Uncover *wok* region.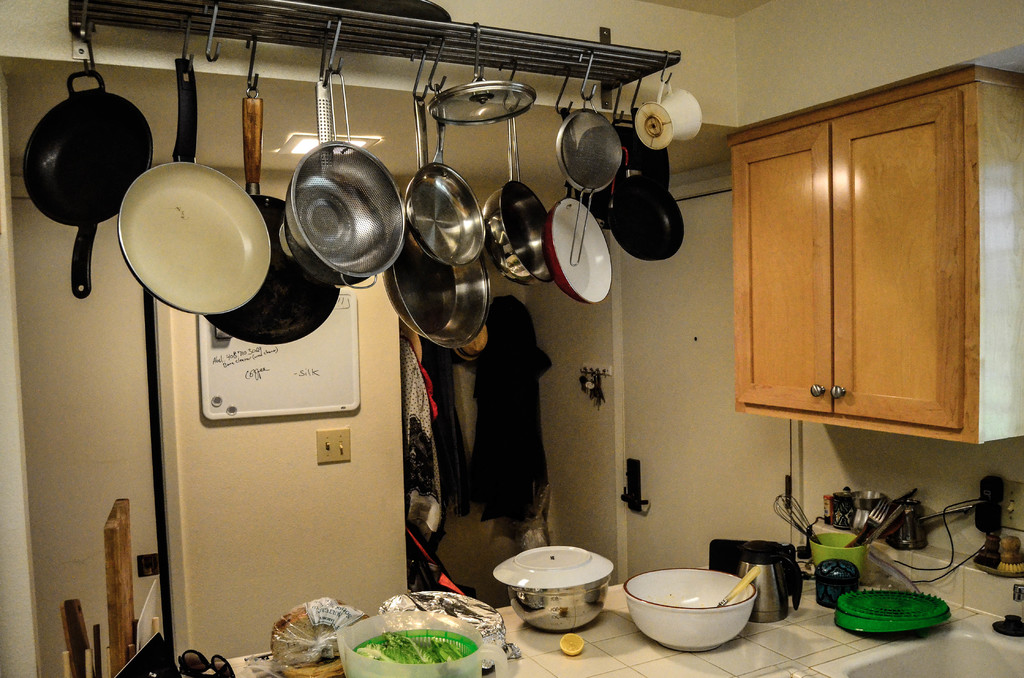
Uncovered: bbox=[204, 90, 338, 344].
